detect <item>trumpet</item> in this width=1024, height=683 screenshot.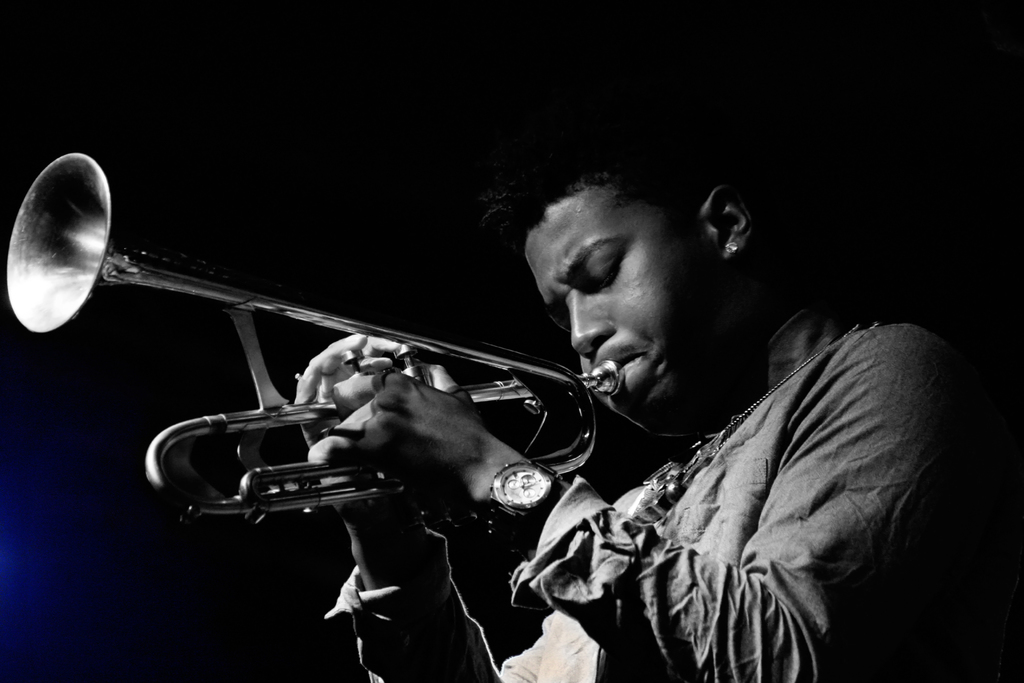
Detection: x1=5, y1=148, x2=623, y2=525.
